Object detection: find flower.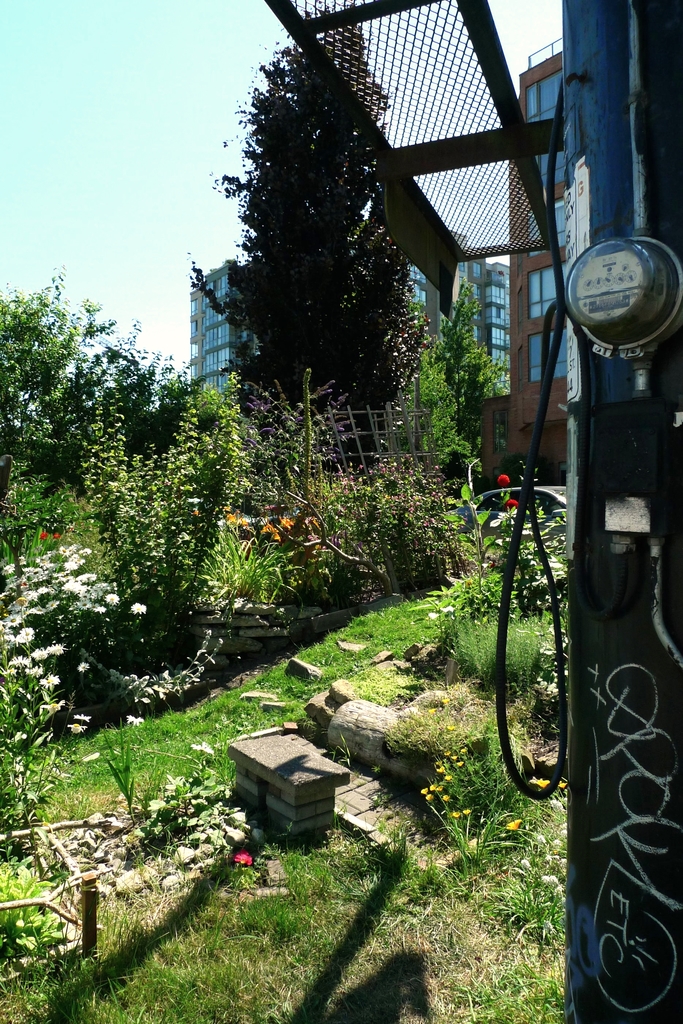
[128, 600, 147, 619].
